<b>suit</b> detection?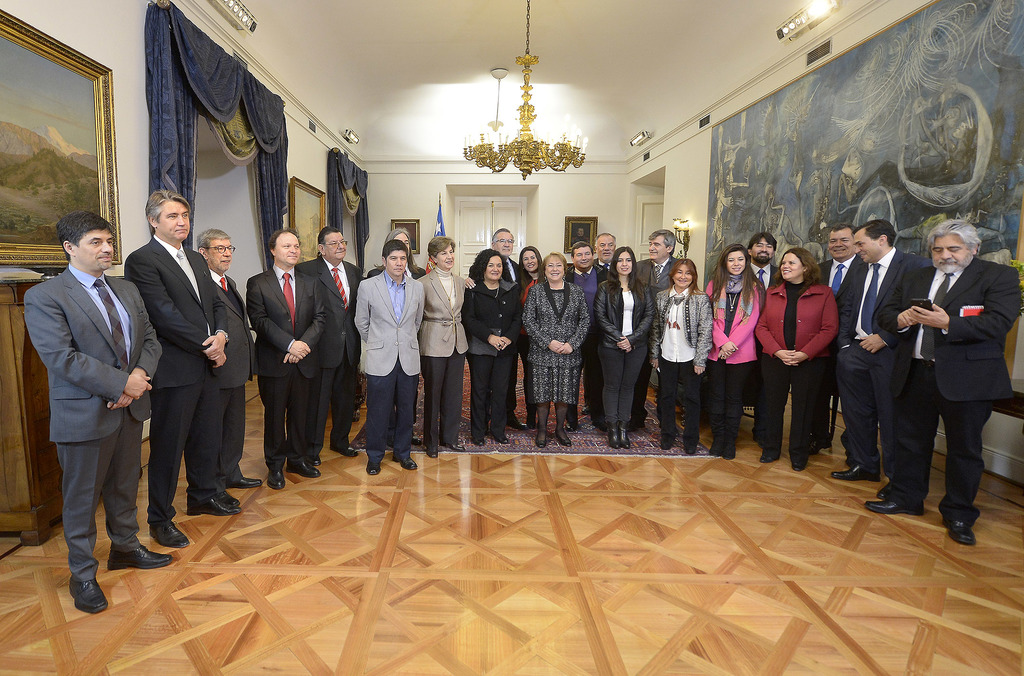
{"x1": 210, "y1": 268, "x2": 257, "y2": 497}
